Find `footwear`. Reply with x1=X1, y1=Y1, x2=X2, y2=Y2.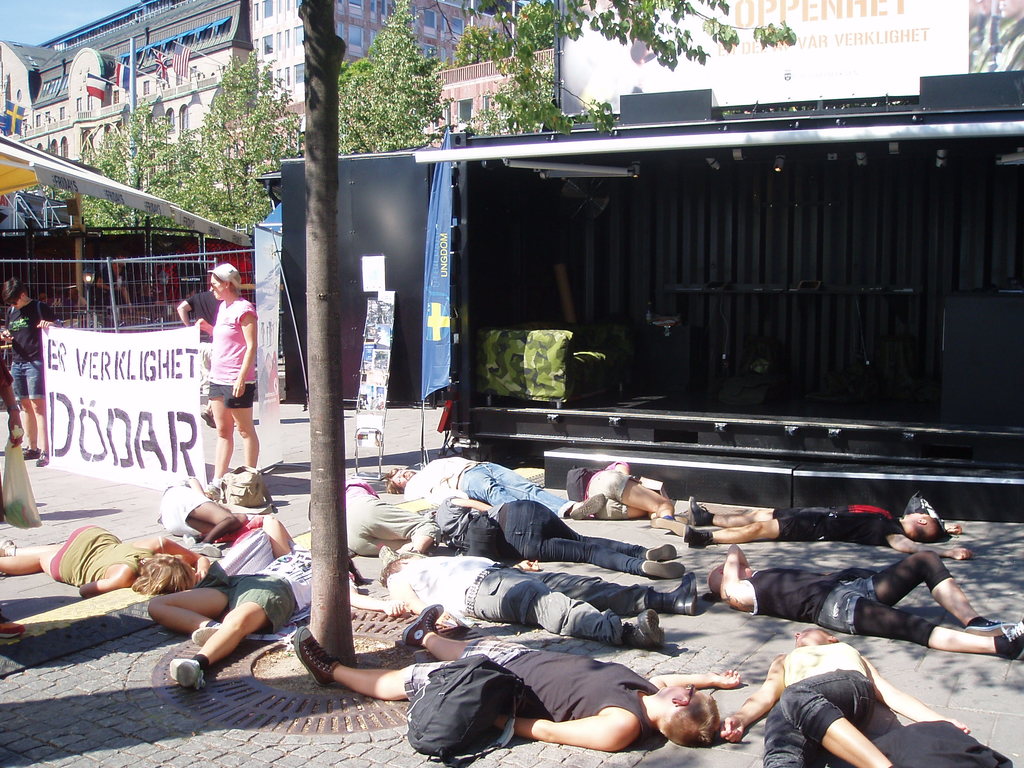
x1=402, y1=603, x2=445, y2=647.
